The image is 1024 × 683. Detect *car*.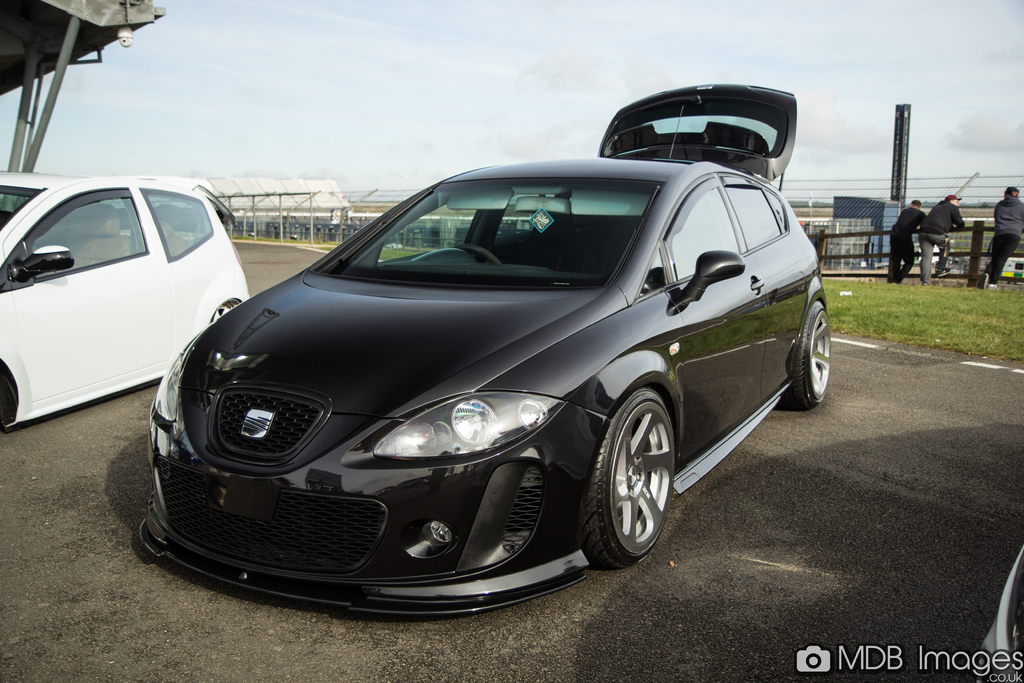
Detection: [140, 119, 796, 618].
